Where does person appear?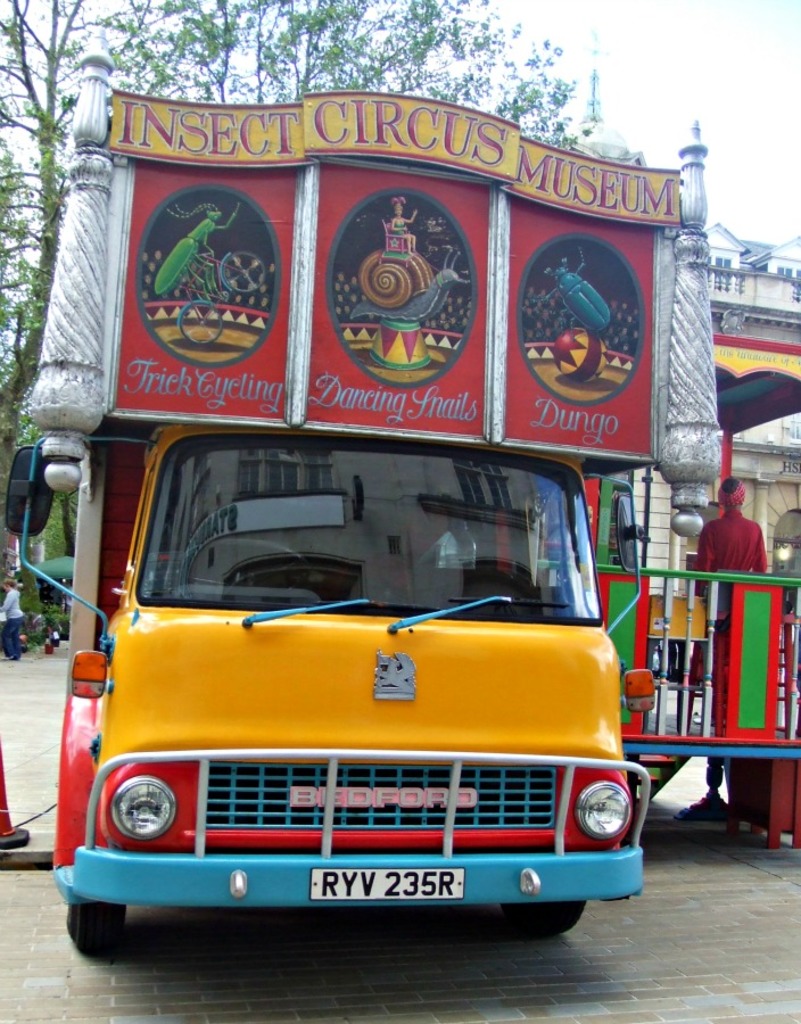
Appears at left=0, top=577, right=20, bottom=663.
